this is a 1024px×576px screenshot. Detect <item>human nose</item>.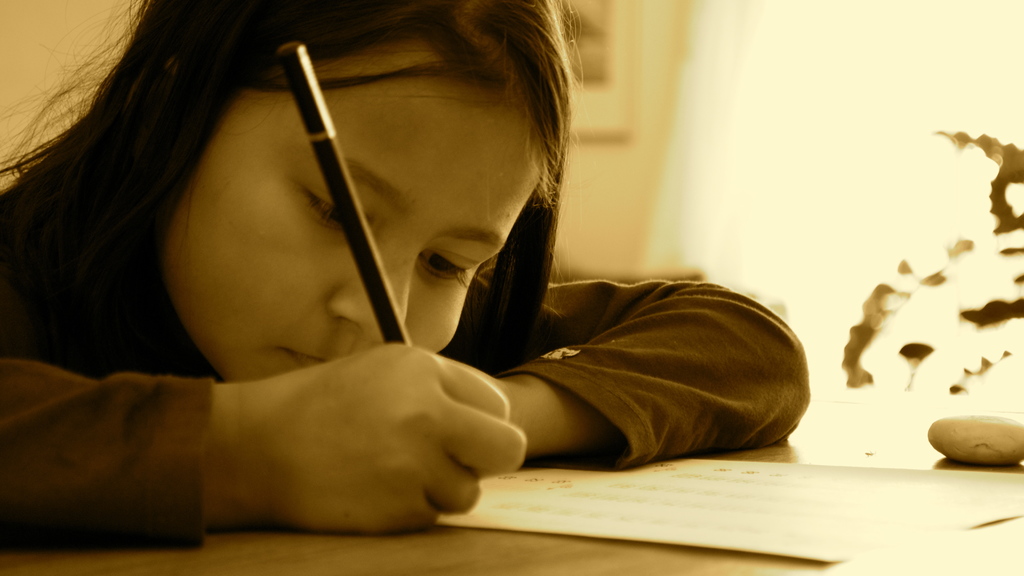
rect(326, 238, 417, 343).
